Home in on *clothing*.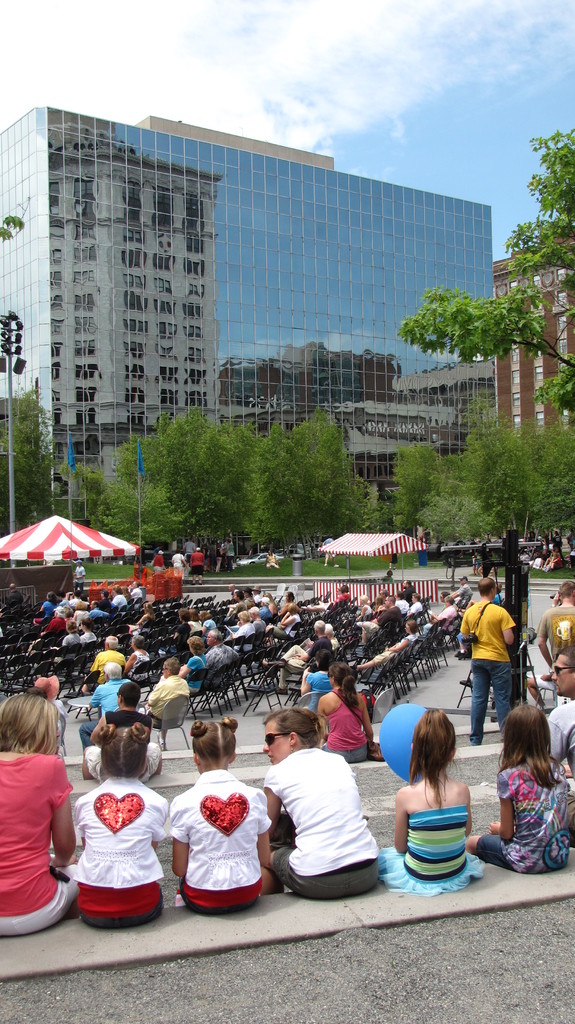
Homed in at region(266, 552, 279, 568).
